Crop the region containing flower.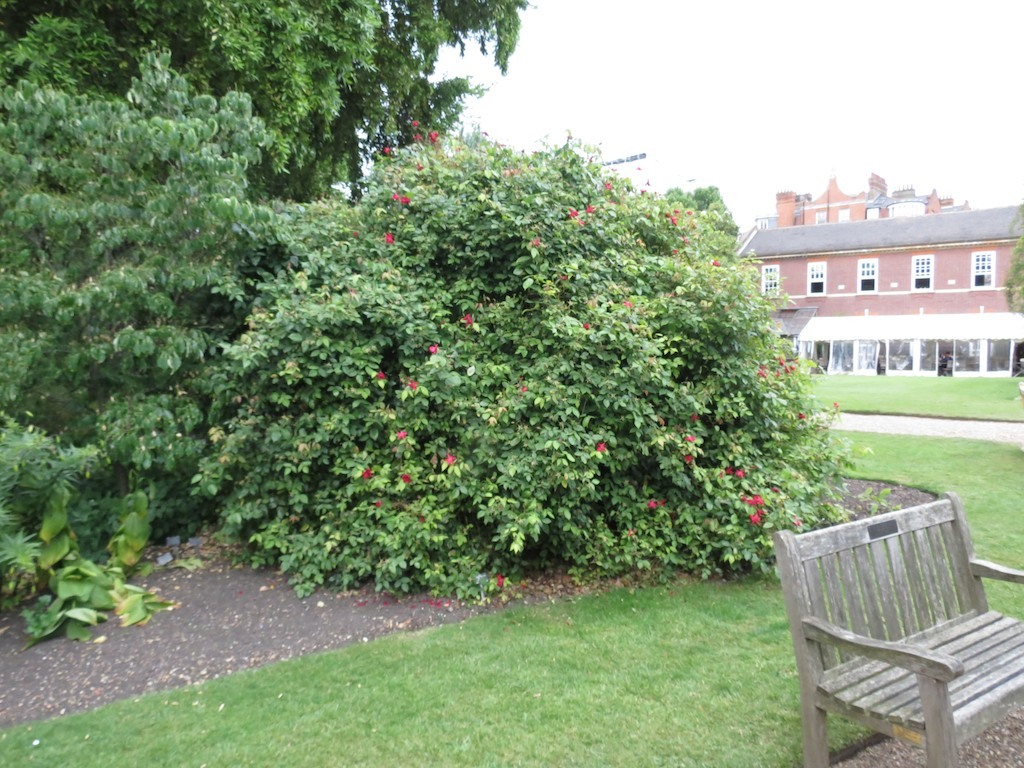
Crop region: 597:443:608:454.
